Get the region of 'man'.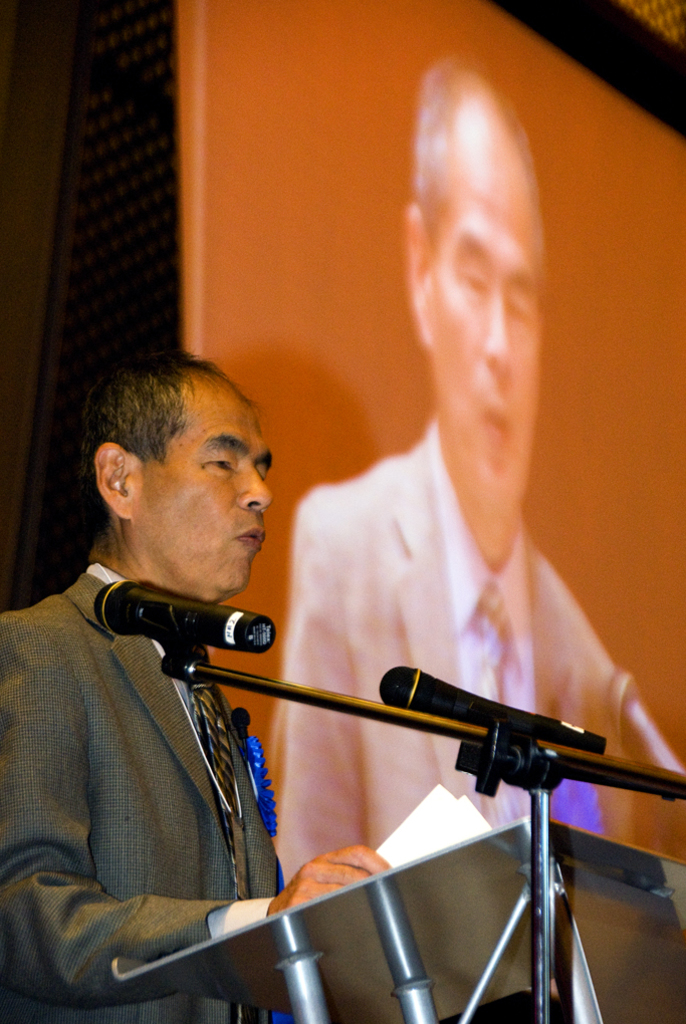
{"left": 262, "top": 58, "right": 663, "bottom": 891}.
